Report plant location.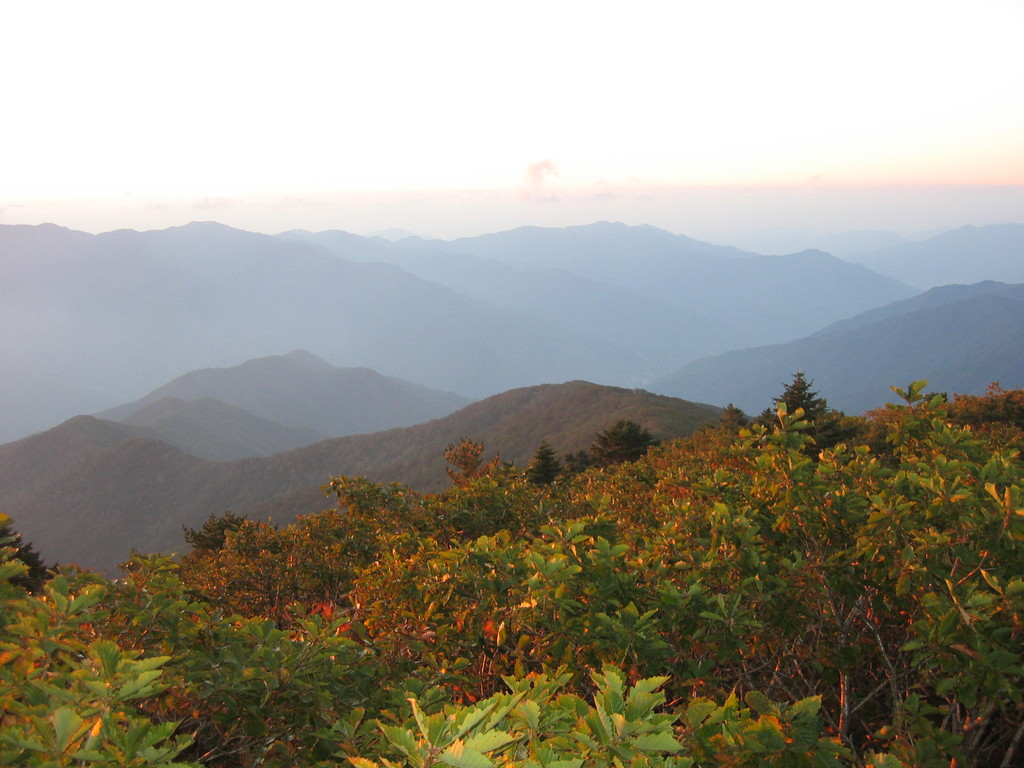
Report: box(368, 644, 704, 767).
